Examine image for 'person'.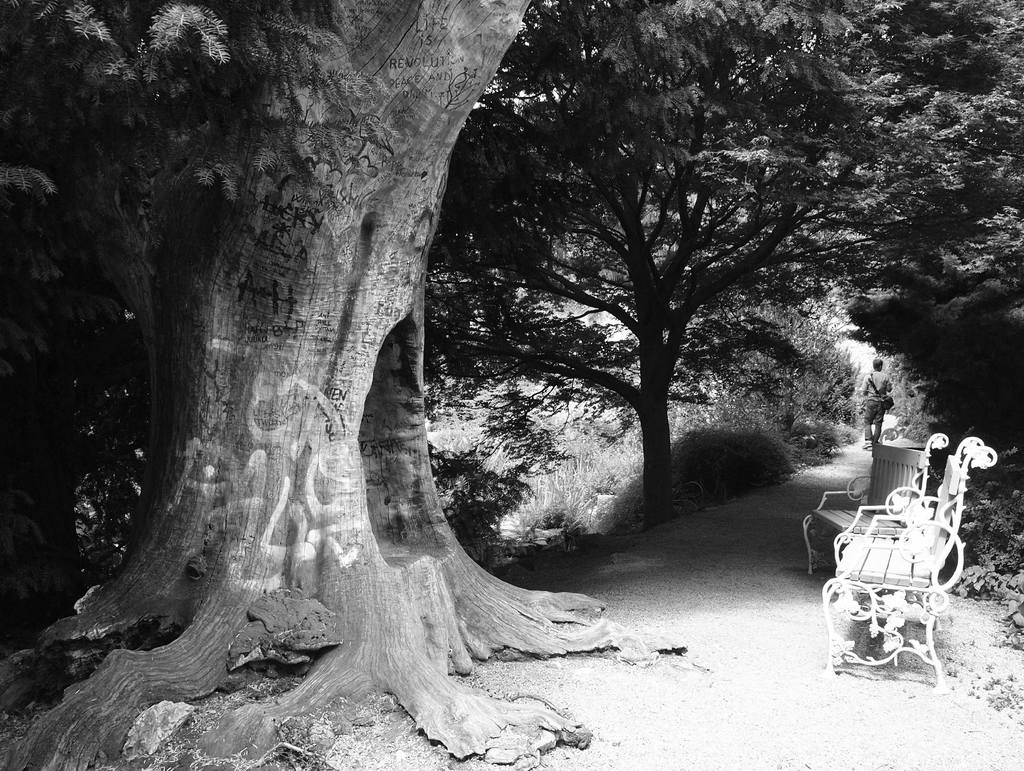
Examination result: select_region(857, 355, 897, 456).
